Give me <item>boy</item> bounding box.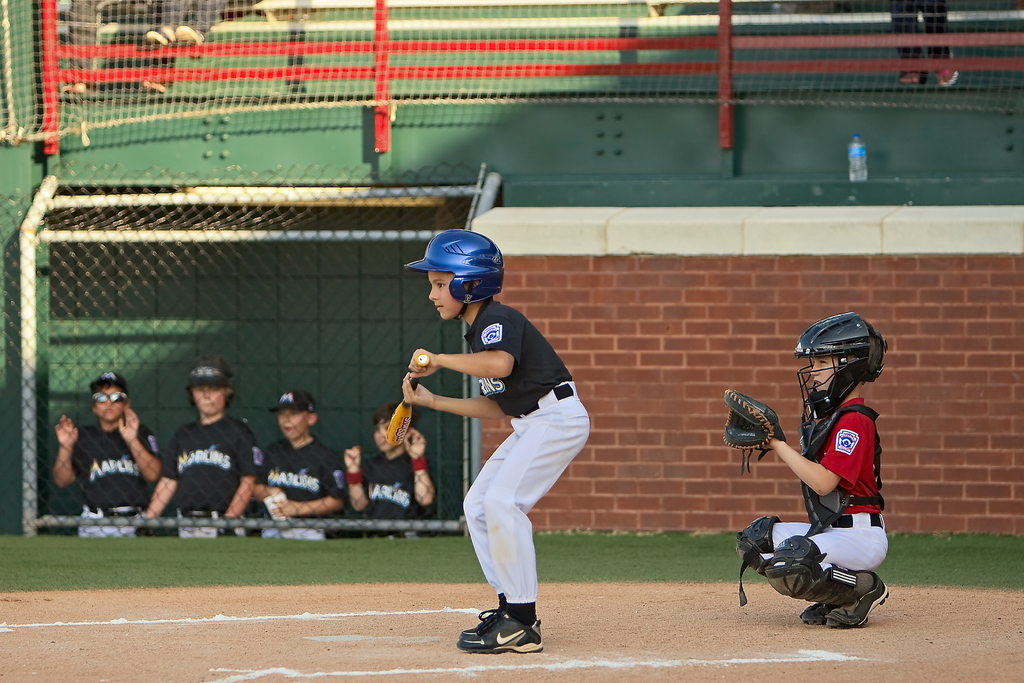
(47, 371, 169, 539).
